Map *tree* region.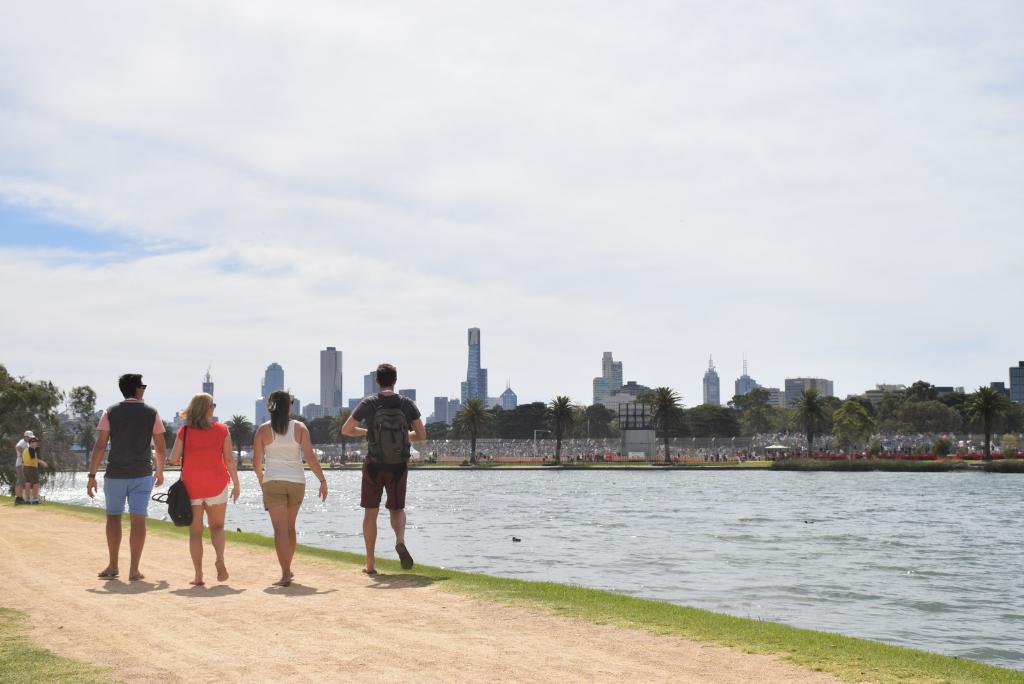
Mapped to select_region(955, 382, 1016, 462).
